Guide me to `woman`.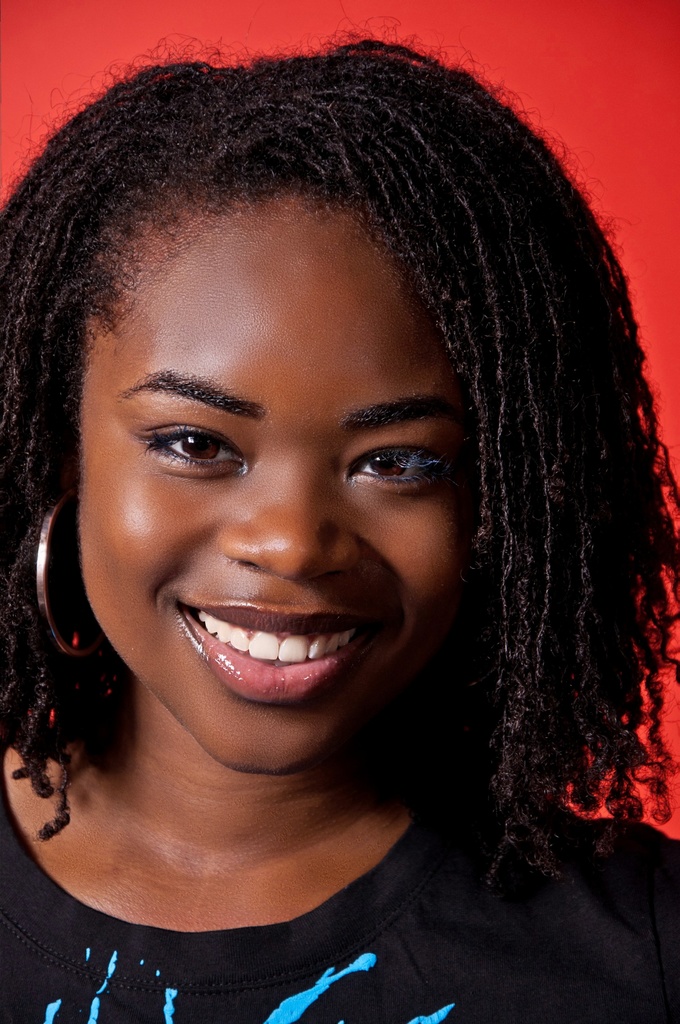
Guidance: (x1=0, y1=58, x2=640, y2=998).
